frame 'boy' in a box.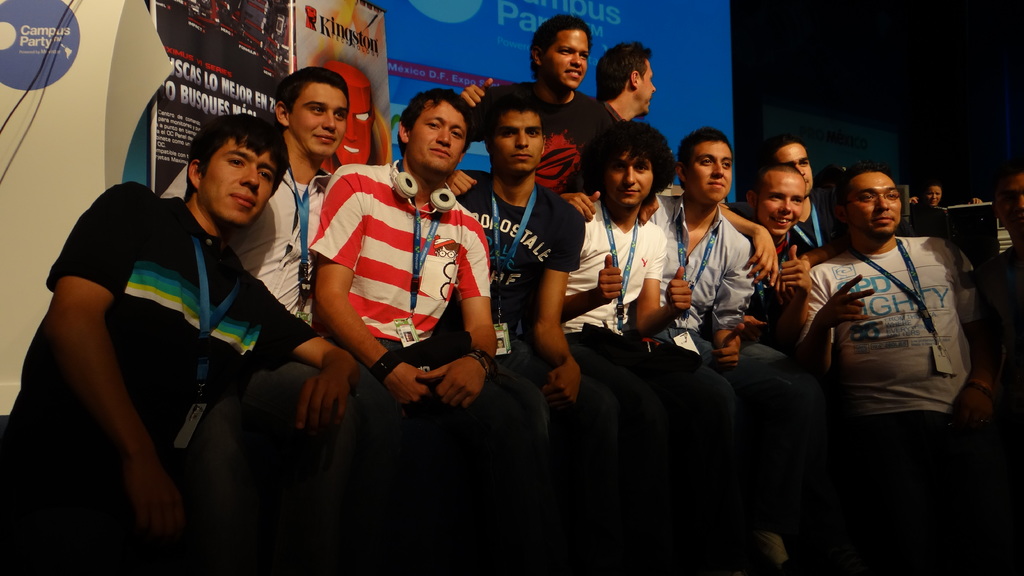
{"x1": 12, "y1": 111, "x2": 356, "y2": 575}.
